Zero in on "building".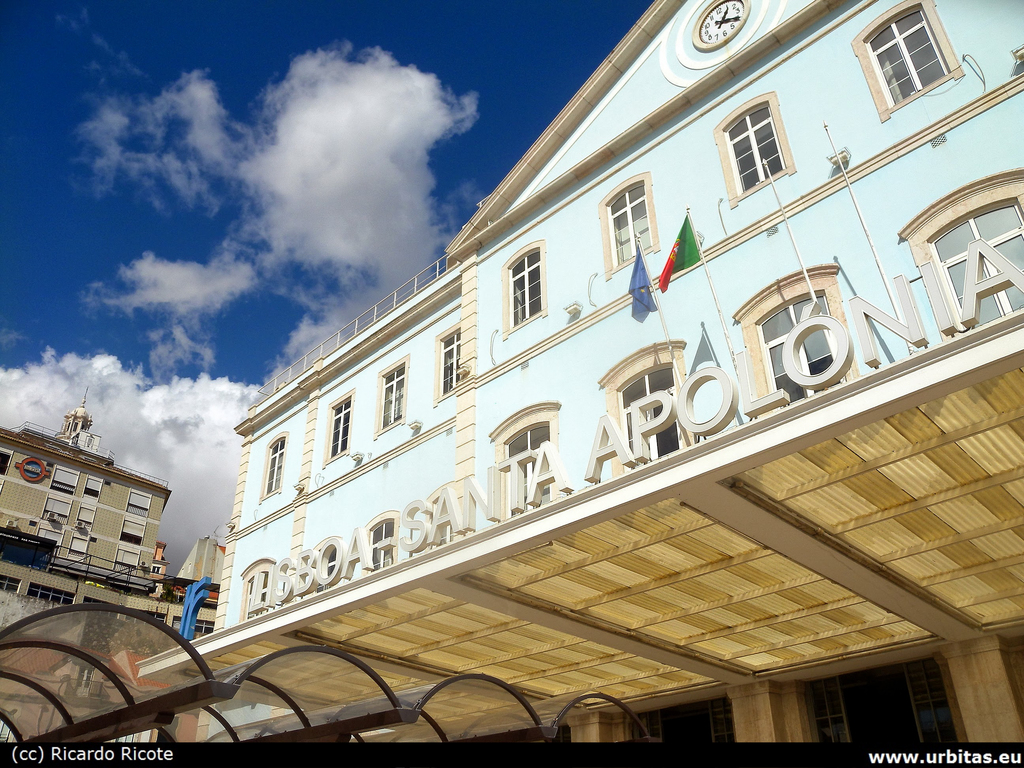
Zeroed in: BBox(135, 0, 1023, 742).
